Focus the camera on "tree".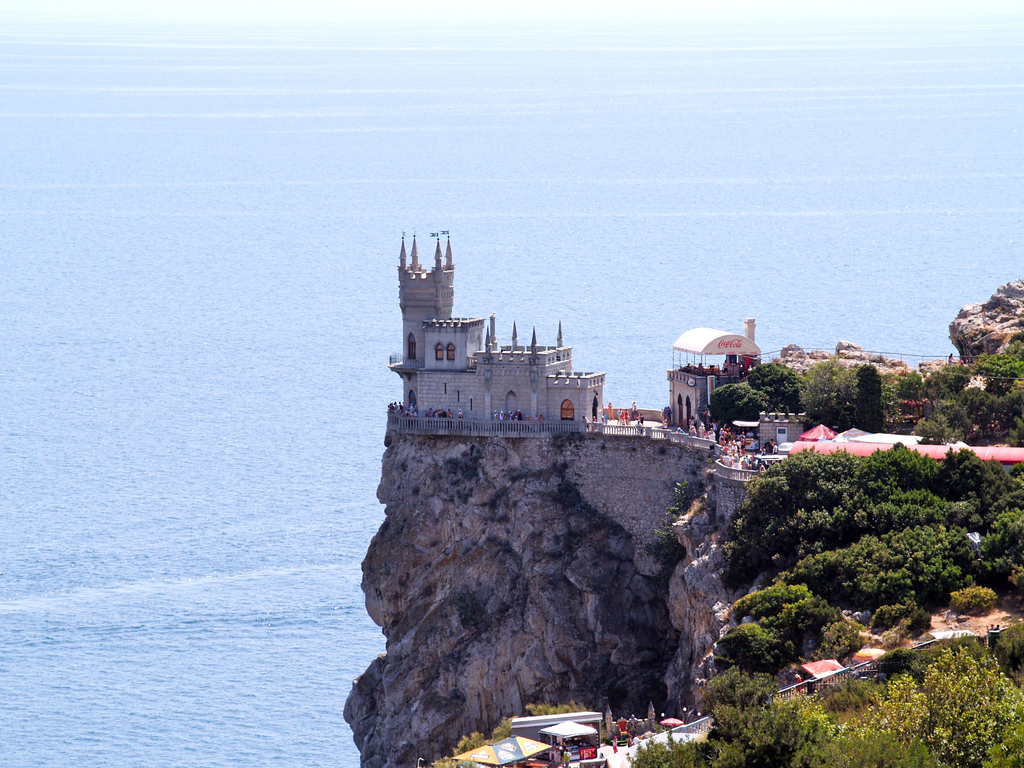
Focus region: detection(703, 440, 1007, 640).
